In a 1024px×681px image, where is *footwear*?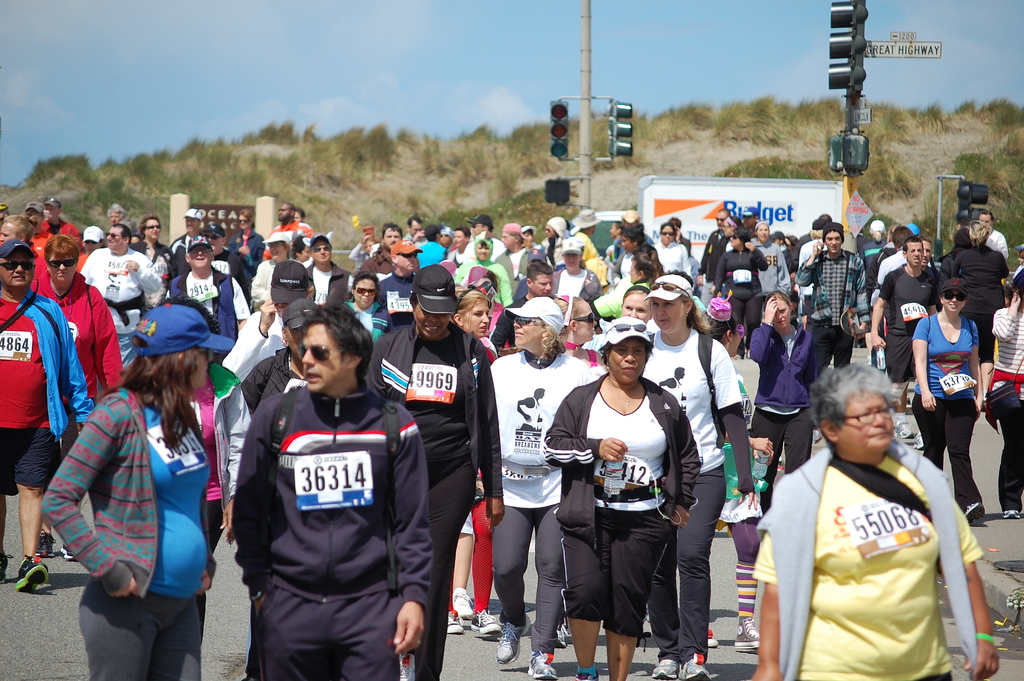
BBox(451, 589, 477, 621).
